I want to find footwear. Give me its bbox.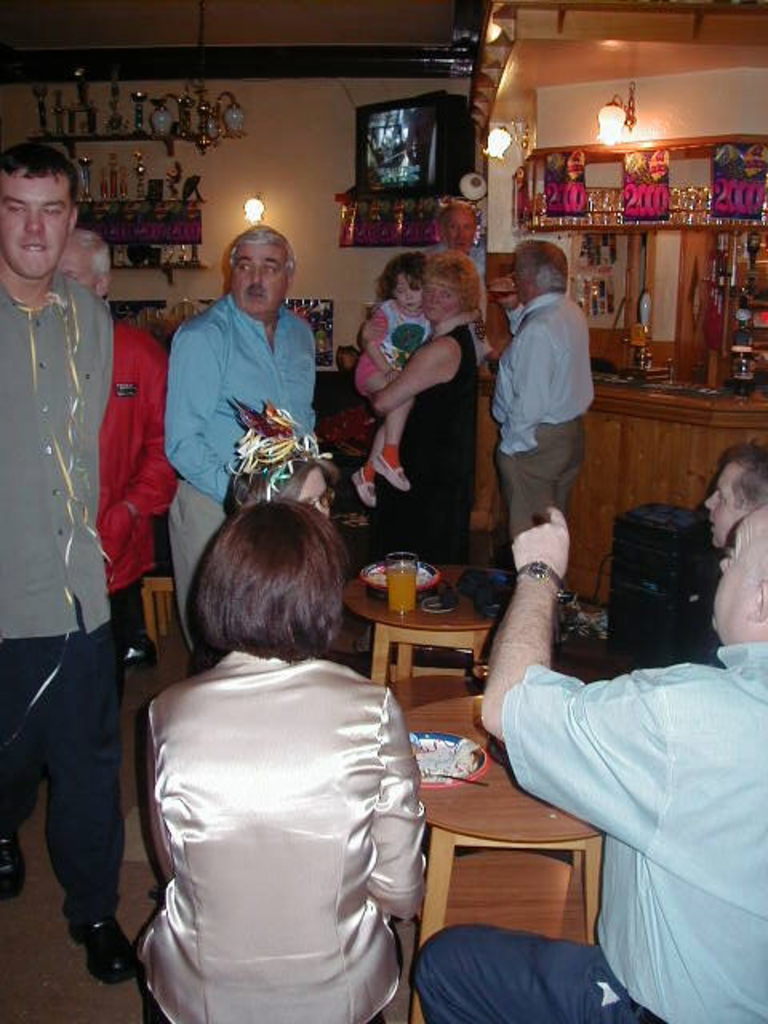
<box>0,837,26,894</box>.
